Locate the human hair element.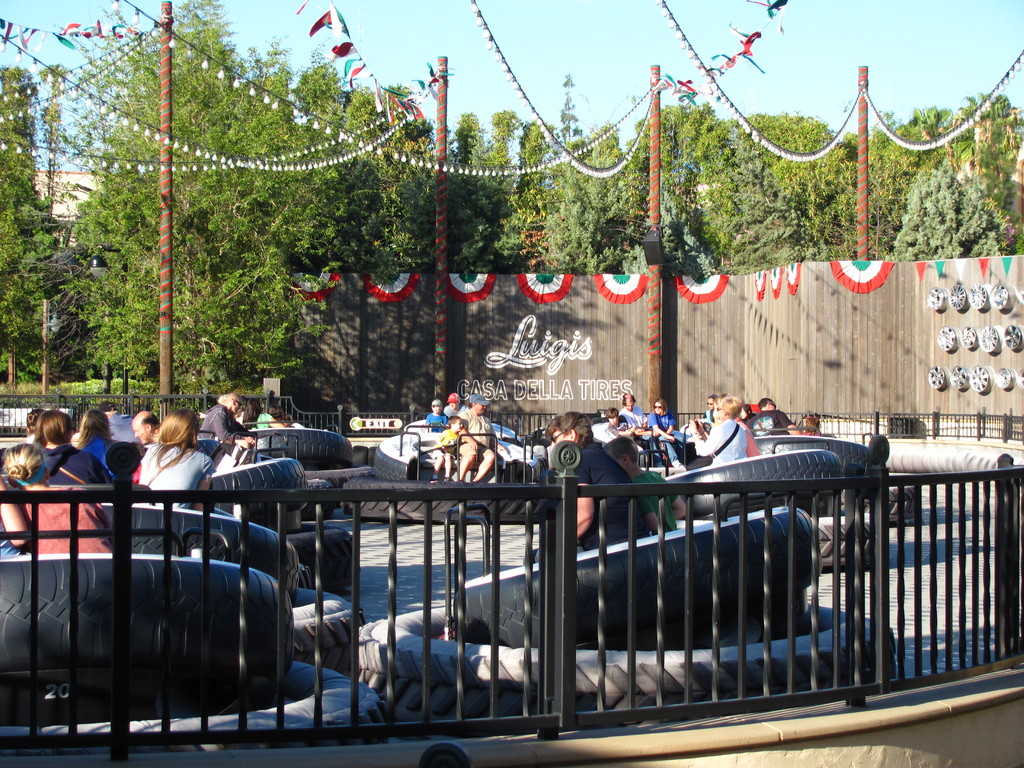
Element bbox: [719,393,742,421].
